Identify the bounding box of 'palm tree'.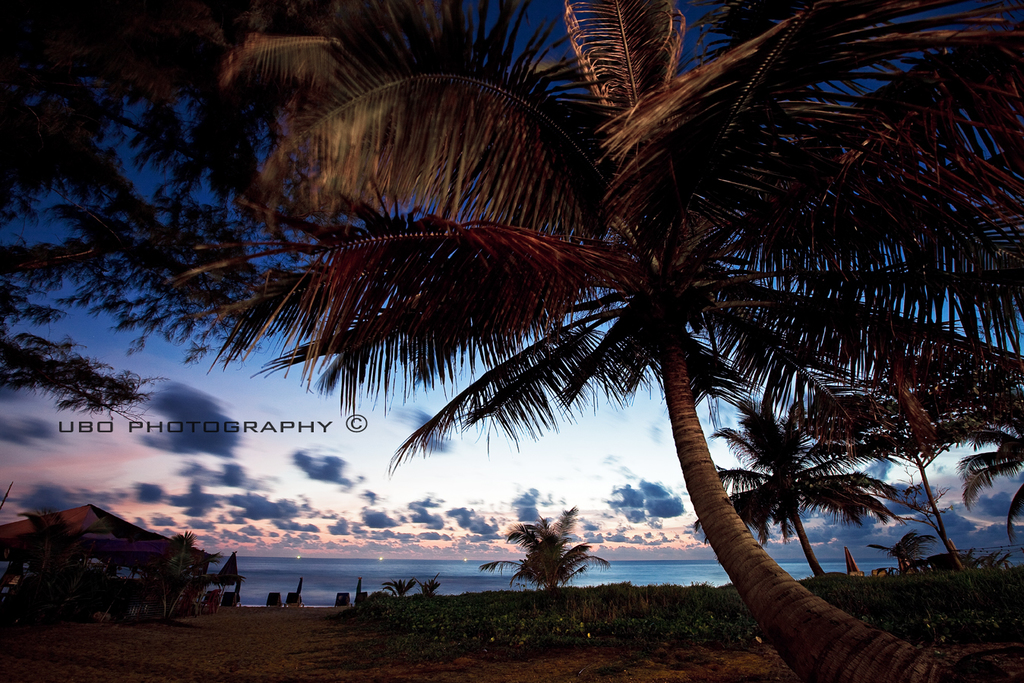
BBox(673, 352, 840, 530).
